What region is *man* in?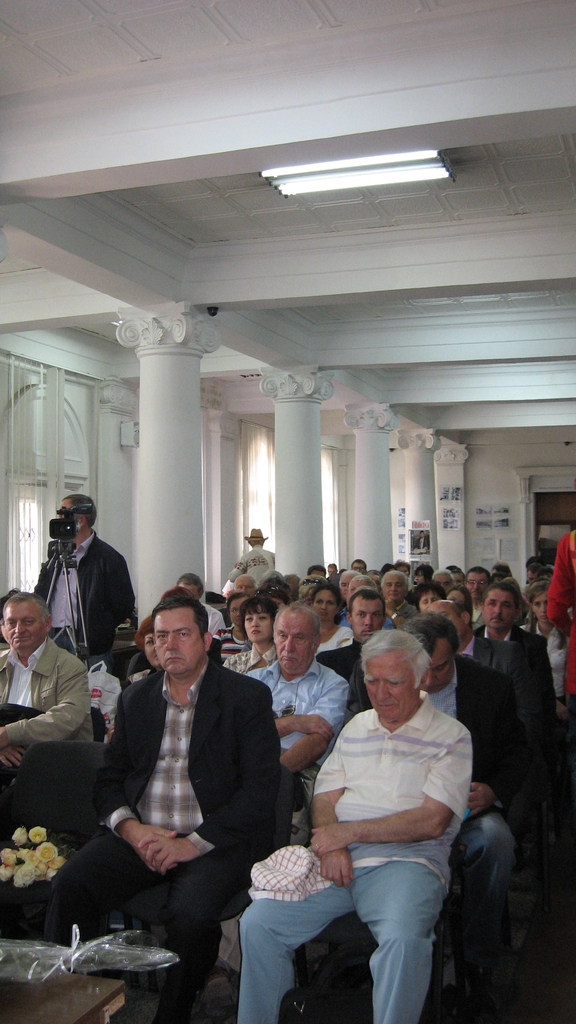
bbox=[228, 518, 285, 585].
